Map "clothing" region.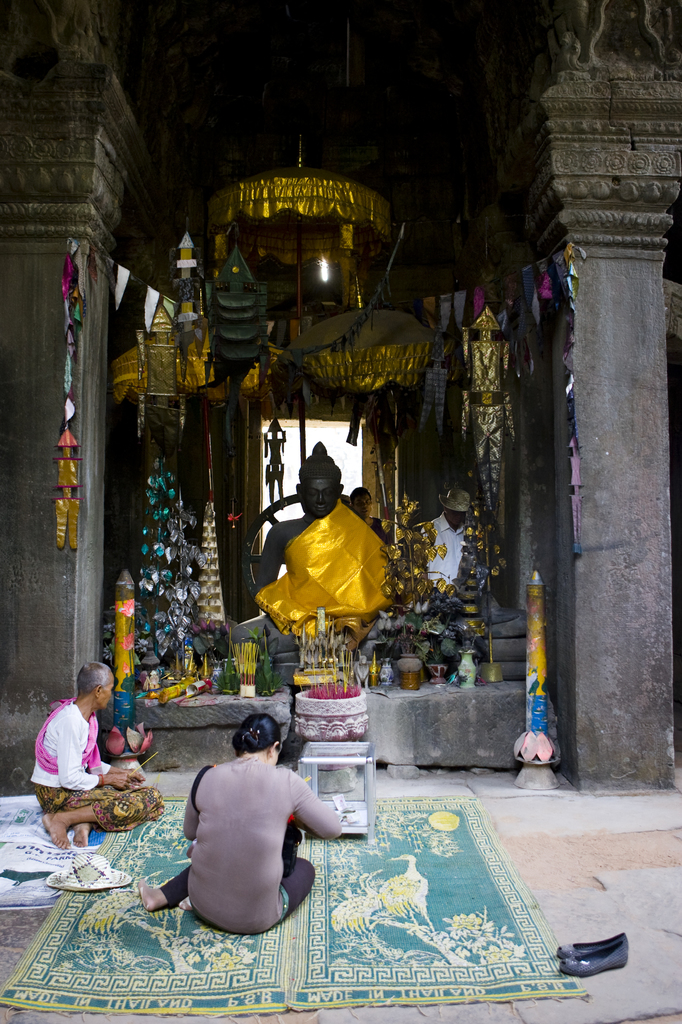
Mapped to box=[160, 852, 313, 927].
